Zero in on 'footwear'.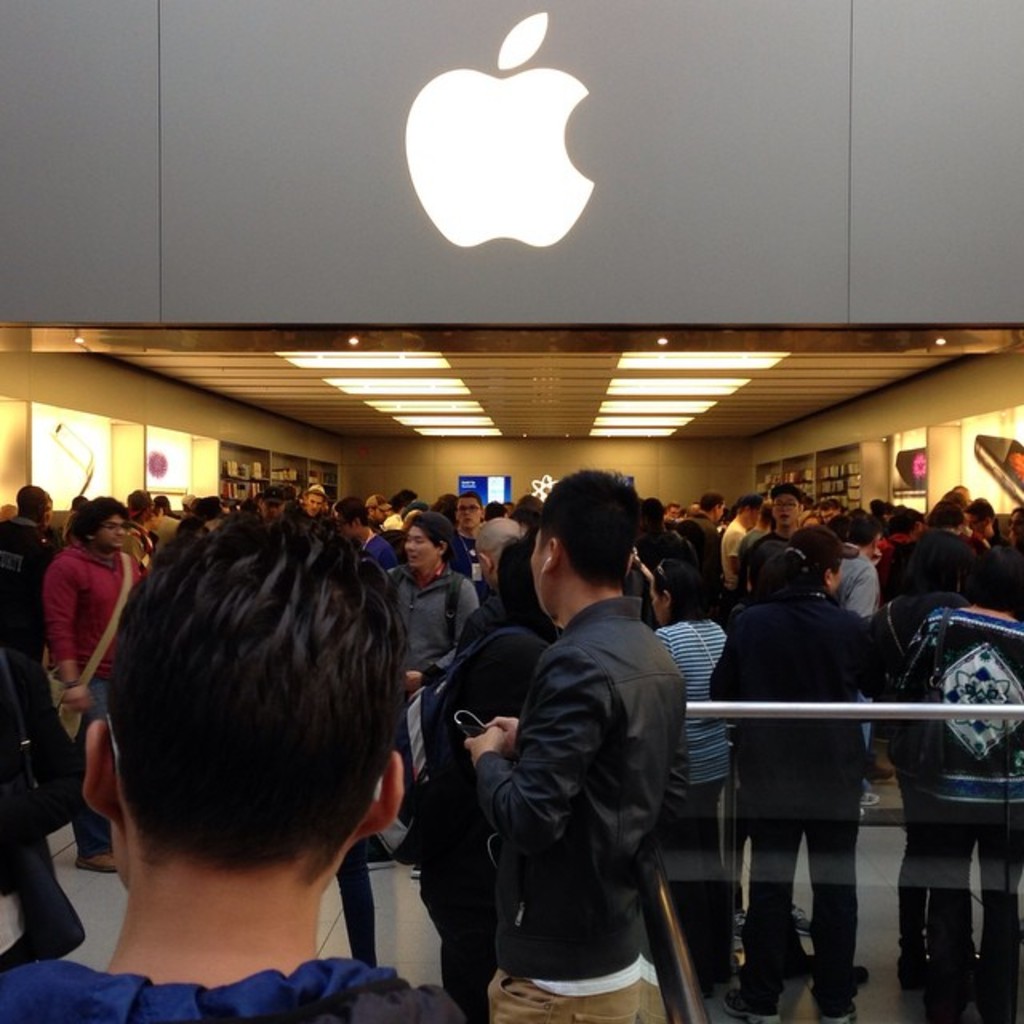
Zeroed in: select_region(790, 902, 811, 938).
